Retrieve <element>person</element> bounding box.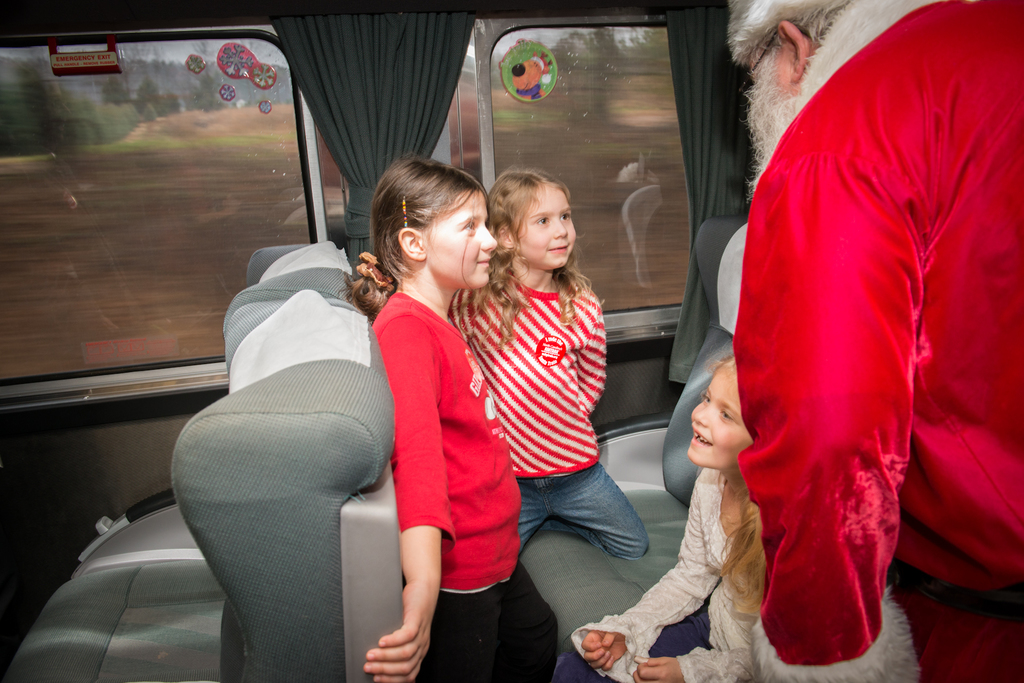
Bounding box: (x1=445, y1=165, x2=653, y2=566).
